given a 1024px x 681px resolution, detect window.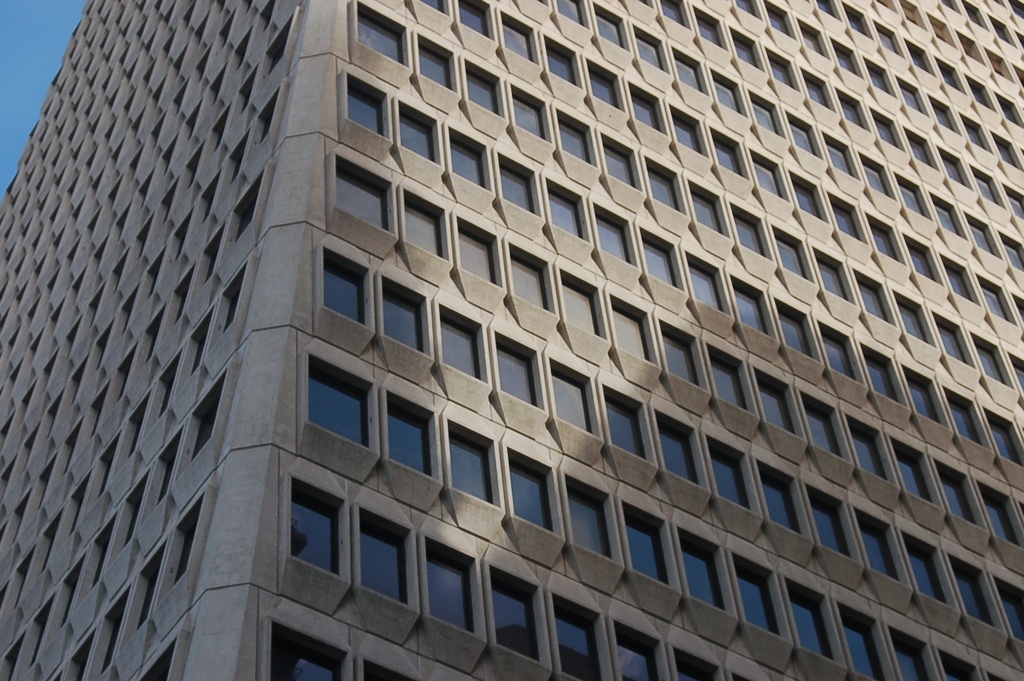
box(735, 215, 771, 254).
